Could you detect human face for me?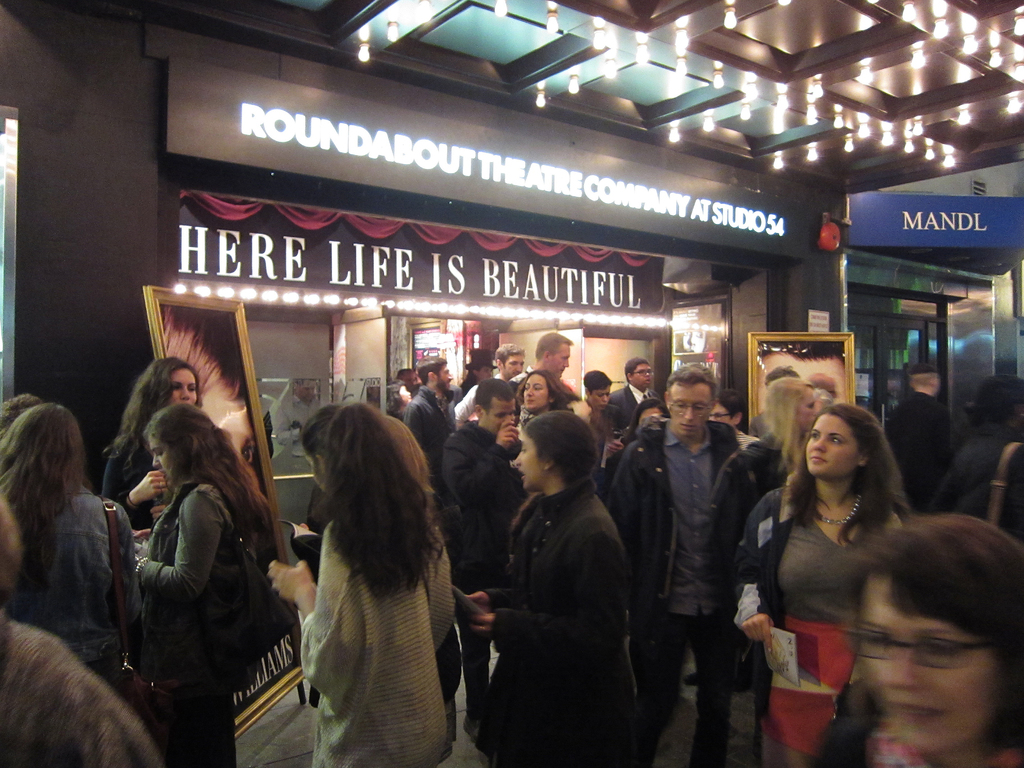
Detection result: select_region(516, 428, 545, 487).
